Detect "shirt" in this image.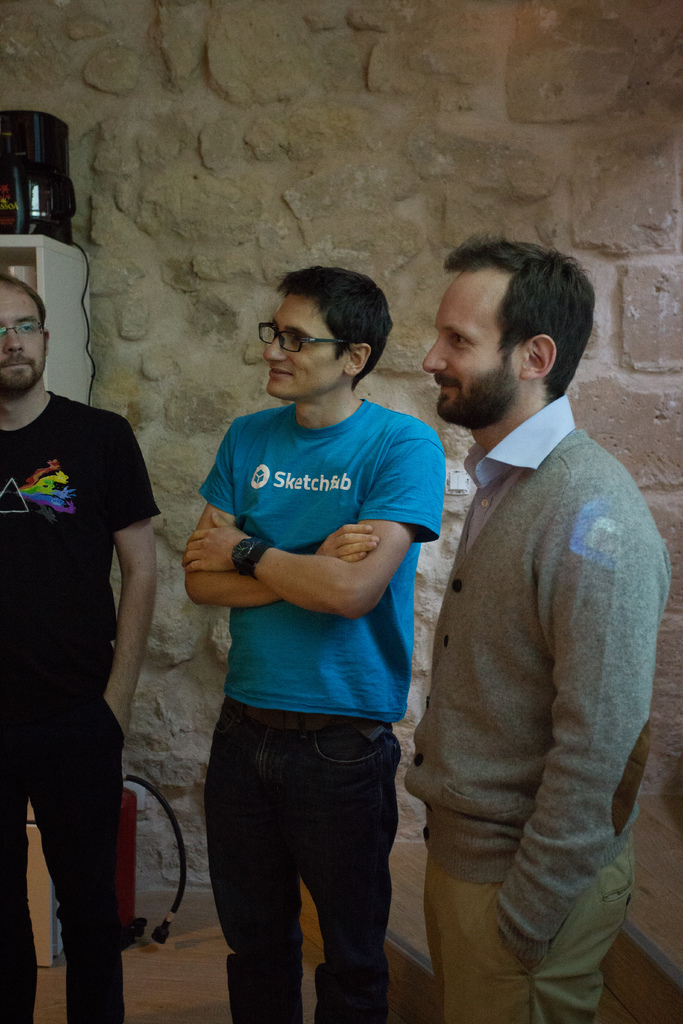
Detection: [x1=463, y1=396, x2=575, y2=537].
